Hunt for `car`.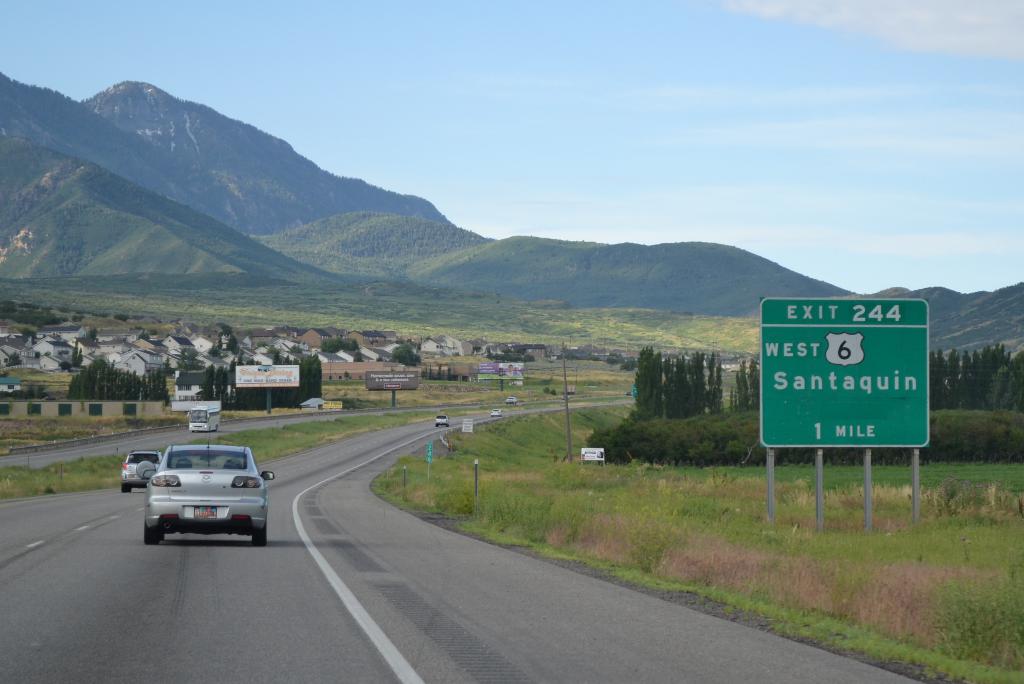
Hunted down at box=[130, 439, 266, 546].
